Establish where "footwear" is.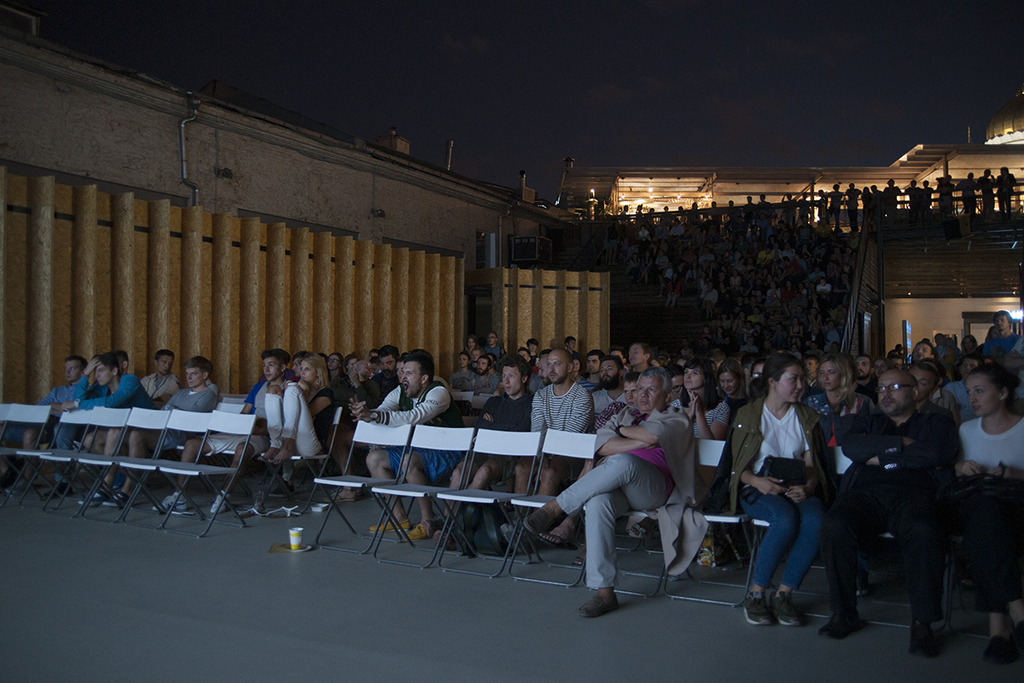
Established at BBox(3, 477, 34, 497).
